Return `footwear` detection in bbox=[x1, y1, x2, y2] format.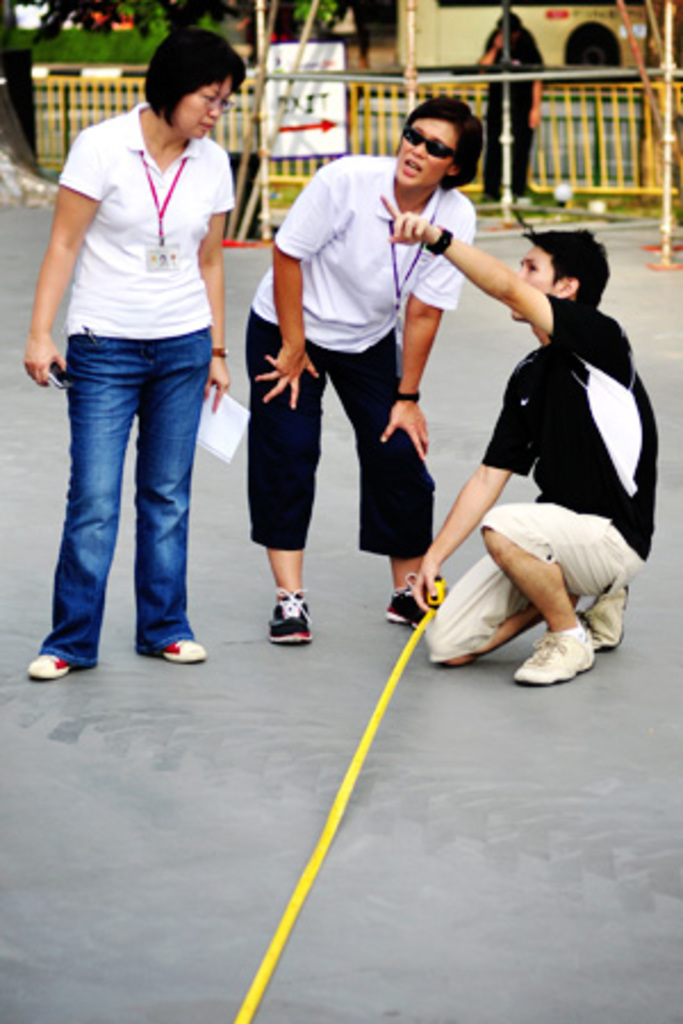
bbox=[30, 646, 80, 689].
